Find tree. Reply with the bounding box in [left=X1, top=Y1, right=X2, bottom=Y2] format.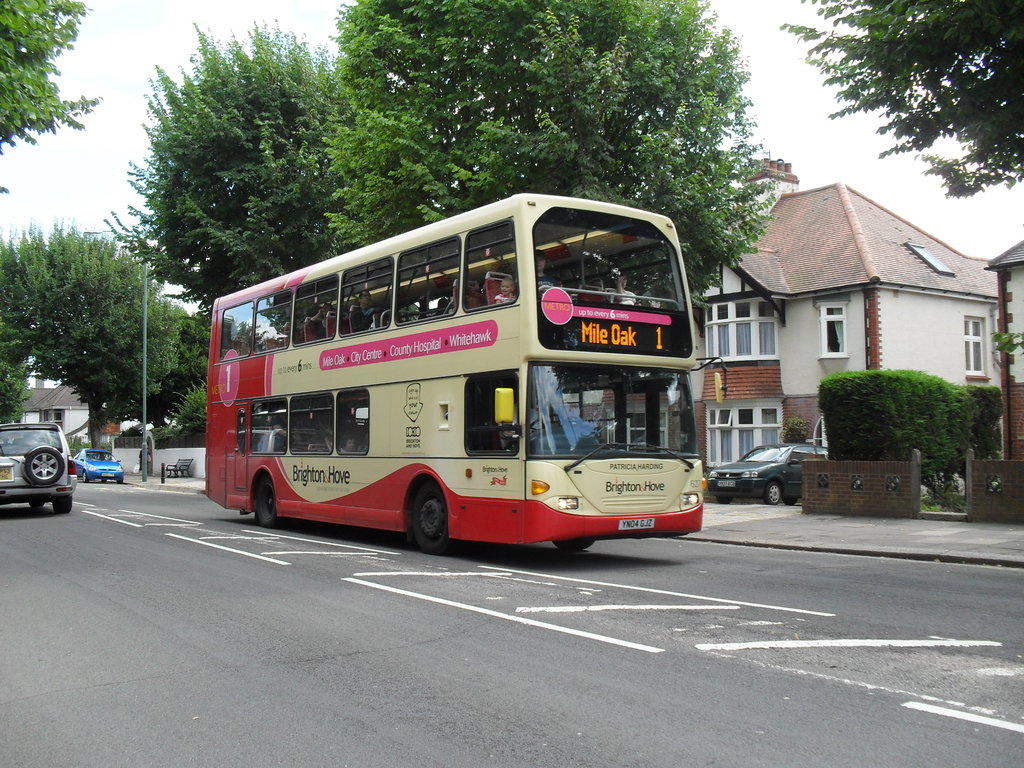
[left=780, top=0, right=1022, bottom=202].
